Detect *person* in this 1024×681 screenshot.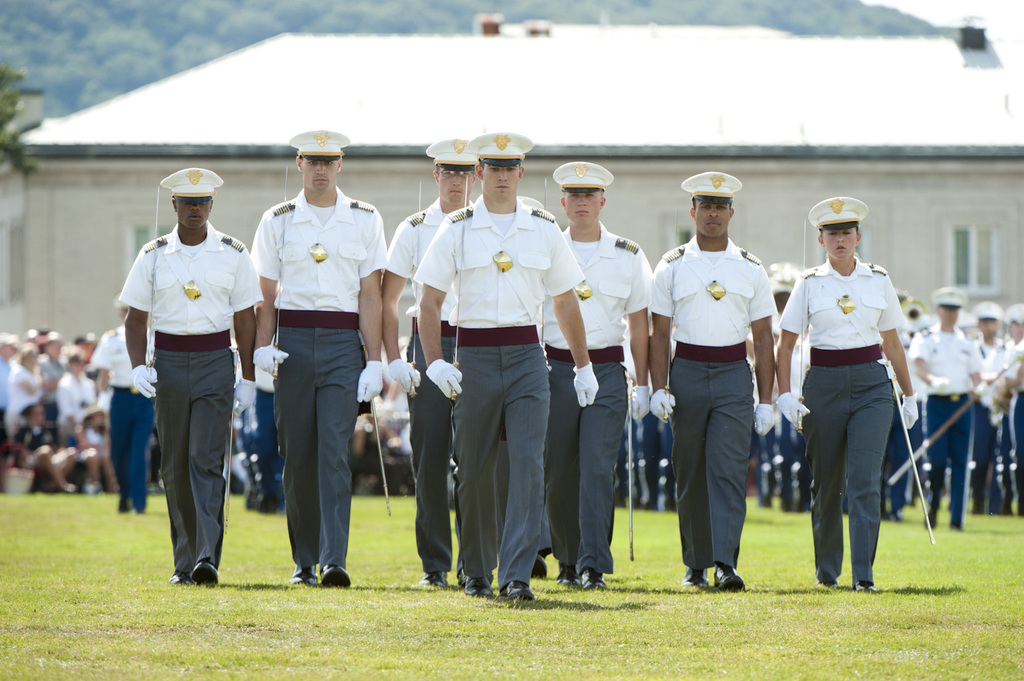
Detection: [x1=383, y1=135, x2=486, y2=583].
